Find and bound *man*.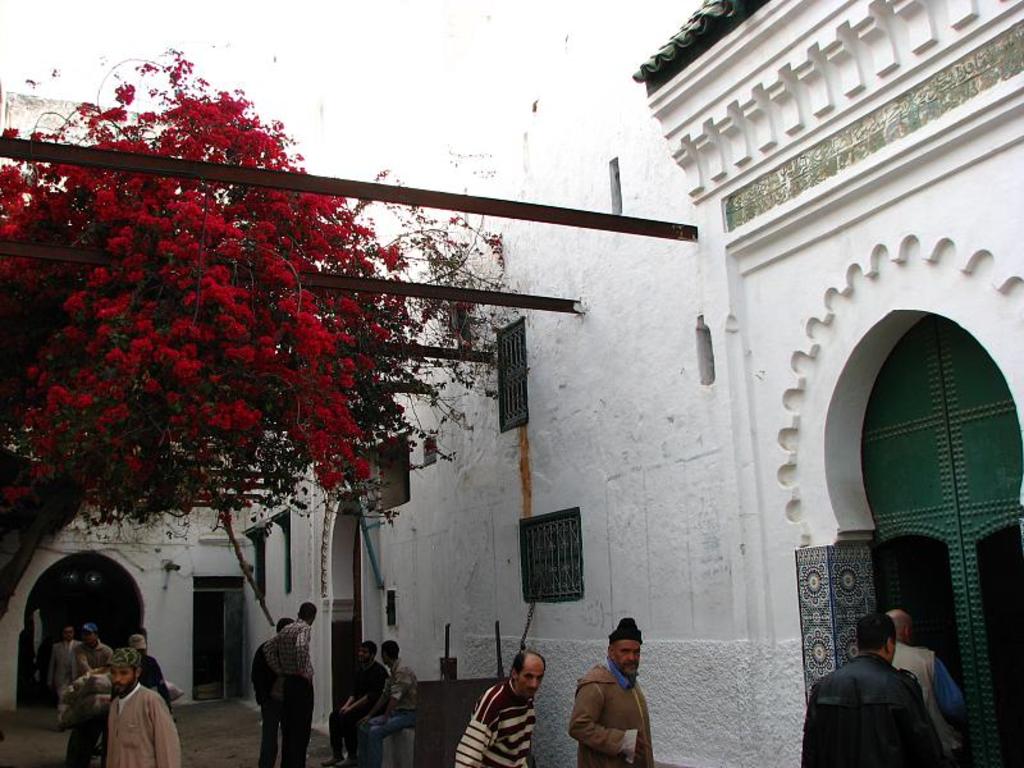
Bound: <region>568, 628, 666, 767</region>.
